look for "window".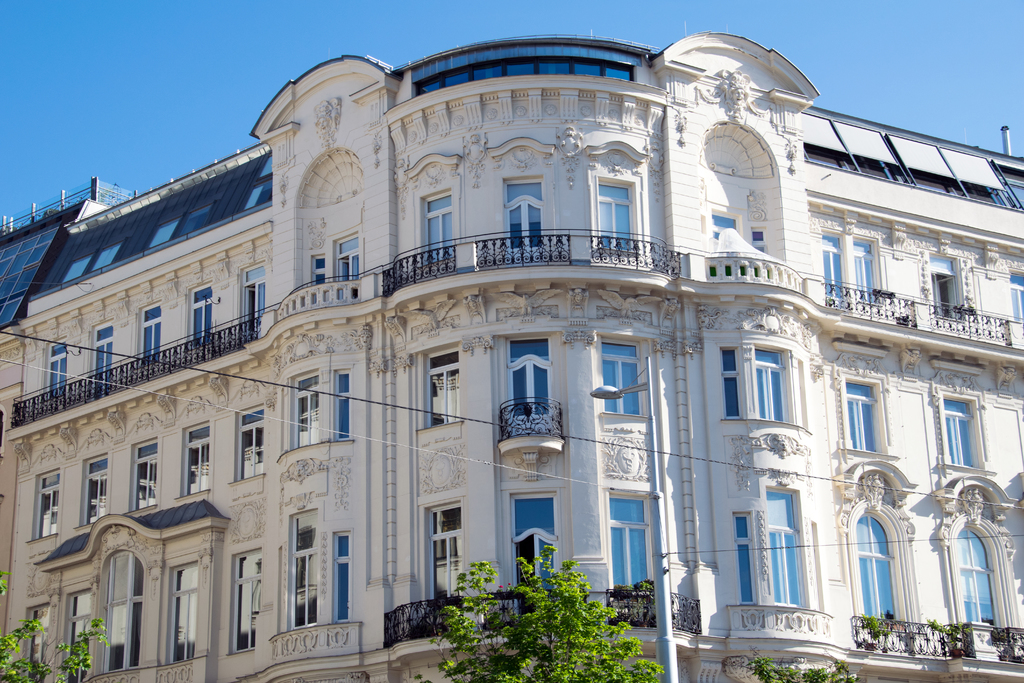
Found: rect(240, 407, 264, 481).
